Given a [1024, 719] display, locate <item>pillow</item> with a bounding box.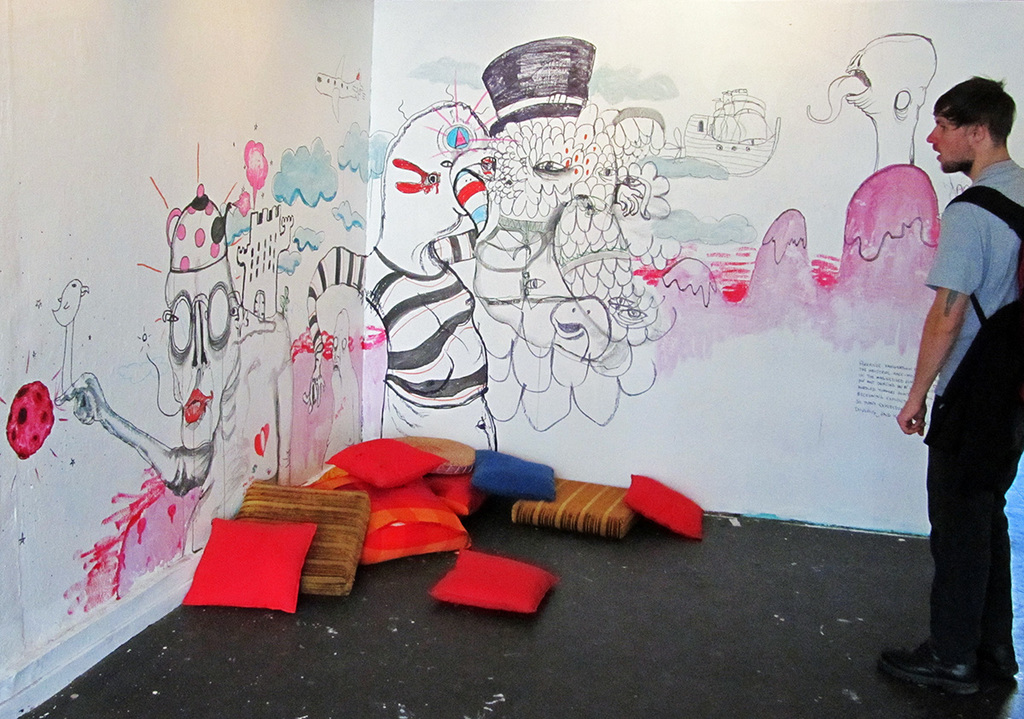
Located: region(616, 462, 704, 551).
